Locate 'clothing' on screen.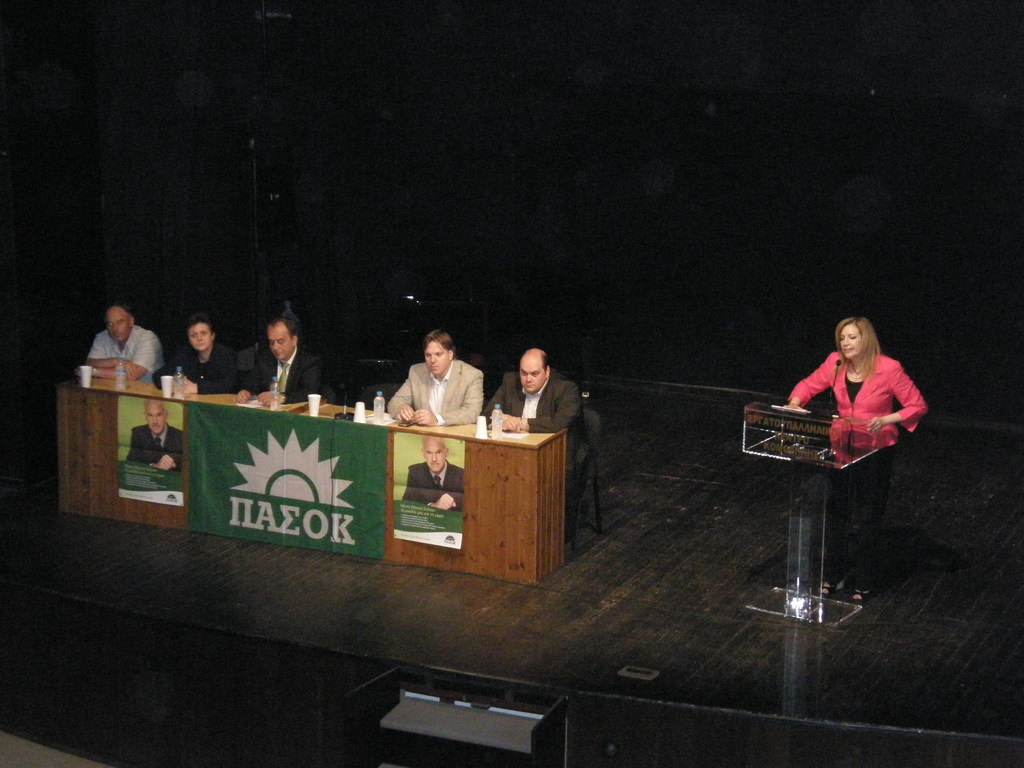
On screen at [86, 323, 166, 375].
